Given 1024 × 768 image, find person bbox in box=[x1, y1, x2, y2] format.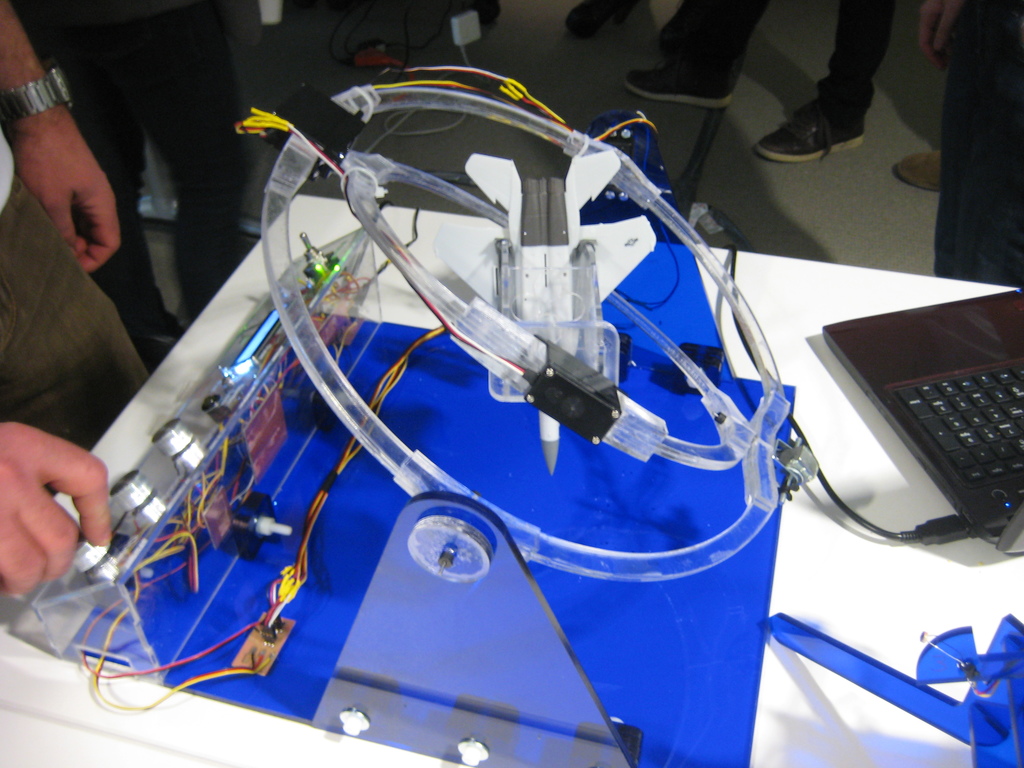
box=[628, 0, 898, 163].
